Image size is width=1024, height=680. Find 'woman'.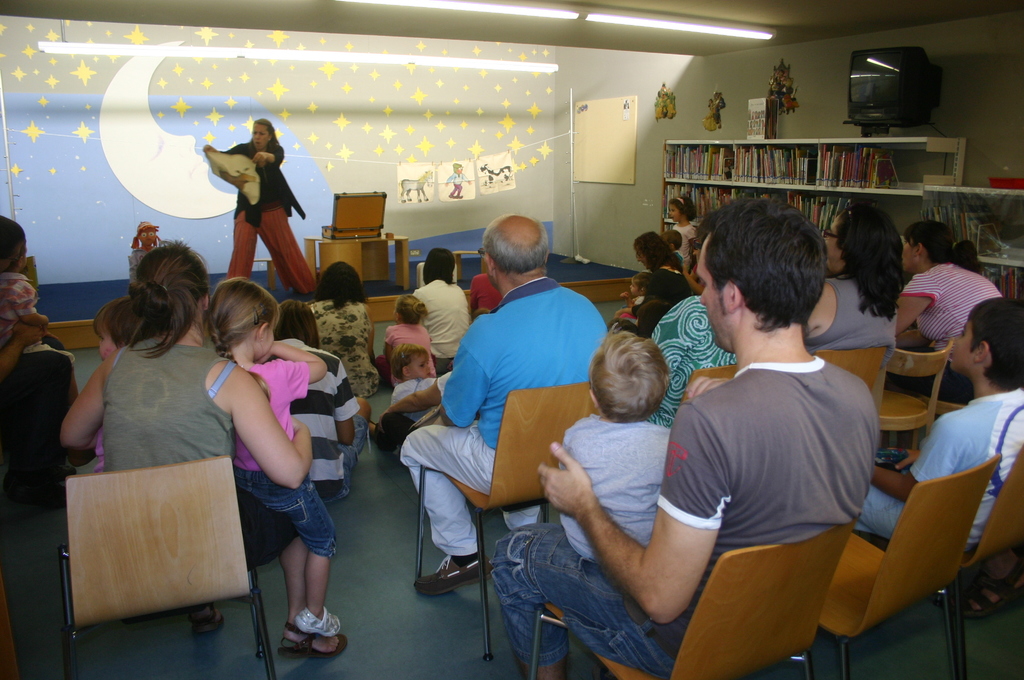
630 227 695 304.
